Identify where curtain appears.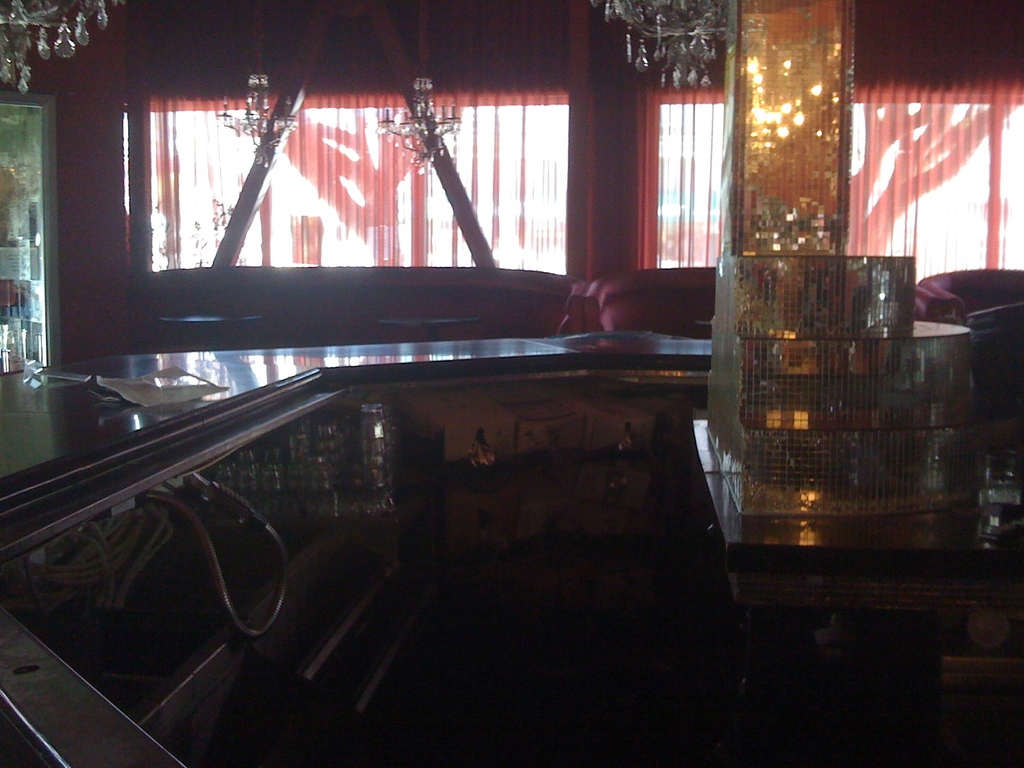
Appears at x1=621, y1=0, x2=1006, y2=329.
